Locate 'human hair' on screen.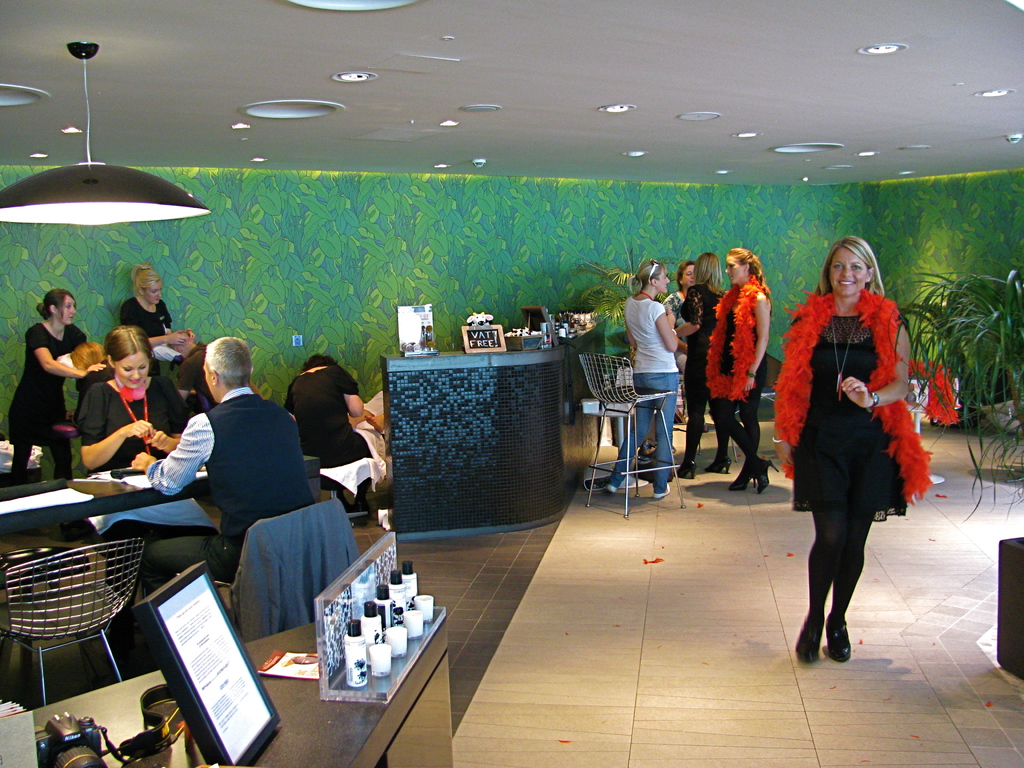
On screen at BBox(104, 324, 154, 366).
